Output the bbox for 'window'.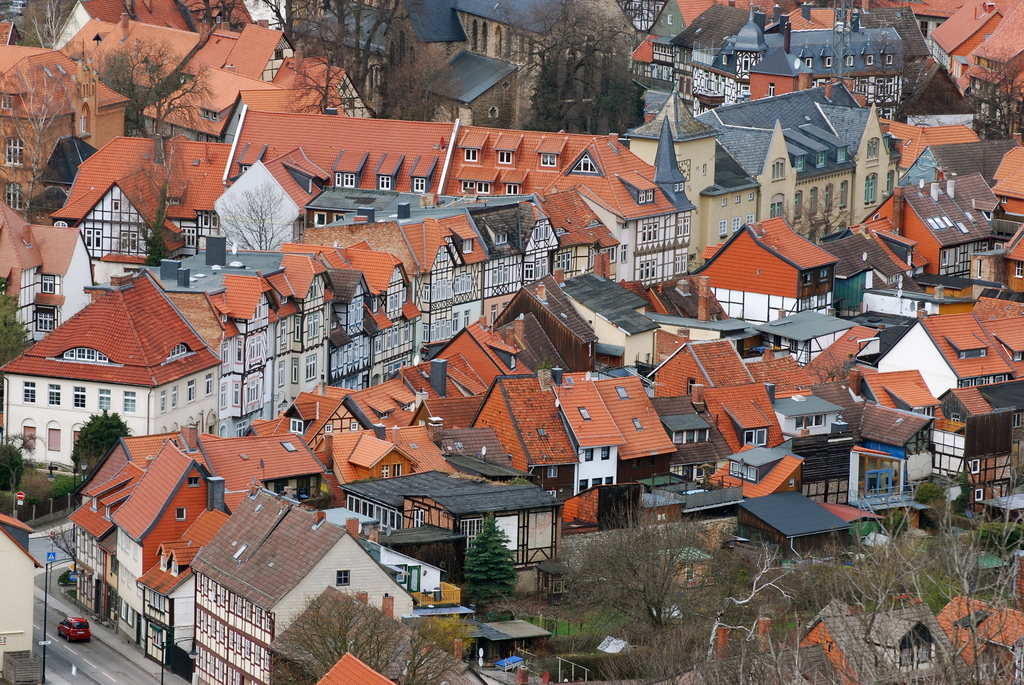
293 315 300 343.
